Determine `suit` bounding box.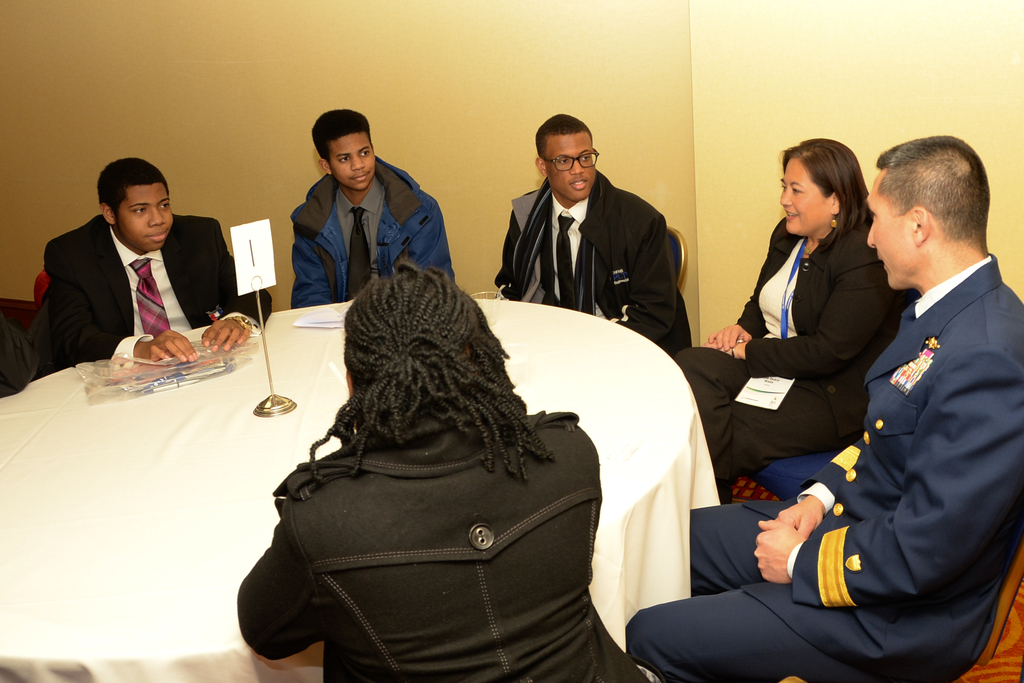
Determined: bbox=[671, 233, 900, 504].
